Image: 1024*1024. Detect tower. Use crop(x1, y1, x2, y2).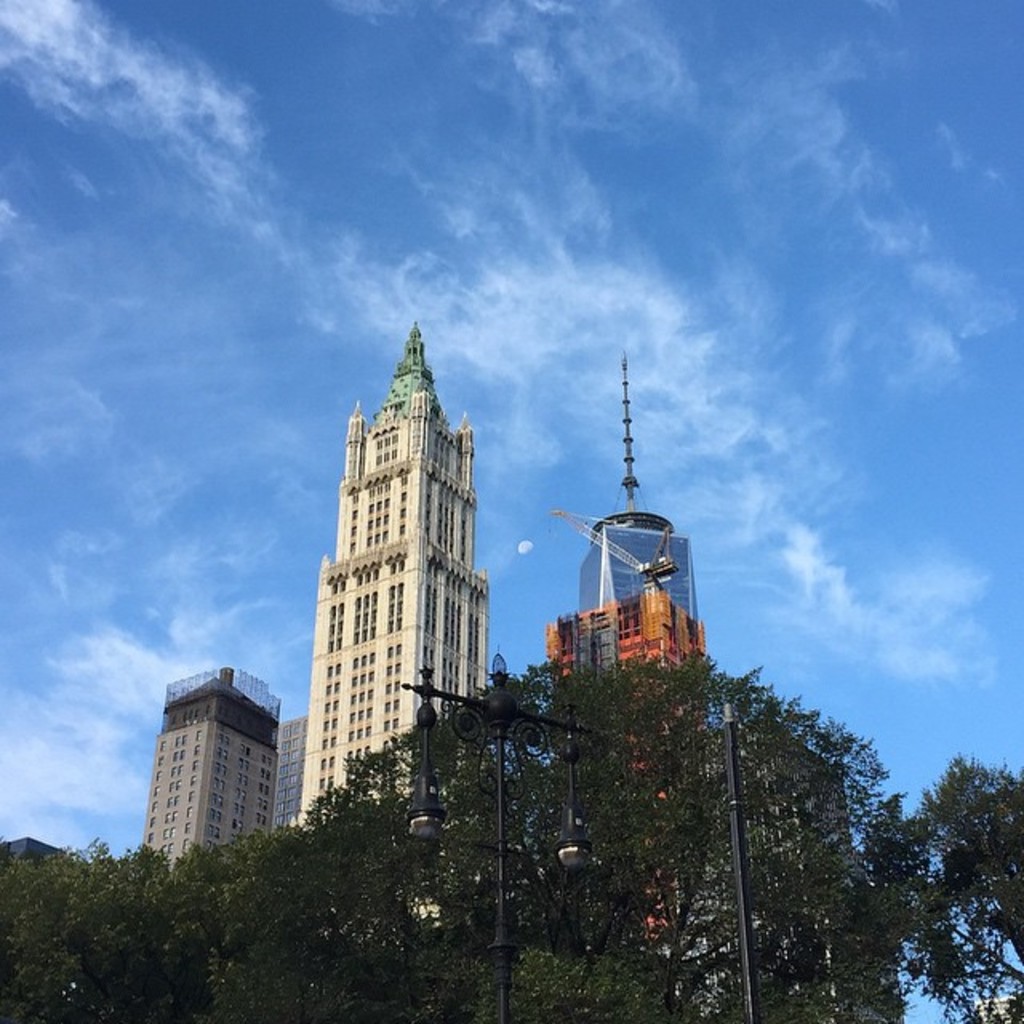
crop(573, 354, 706, 629).
